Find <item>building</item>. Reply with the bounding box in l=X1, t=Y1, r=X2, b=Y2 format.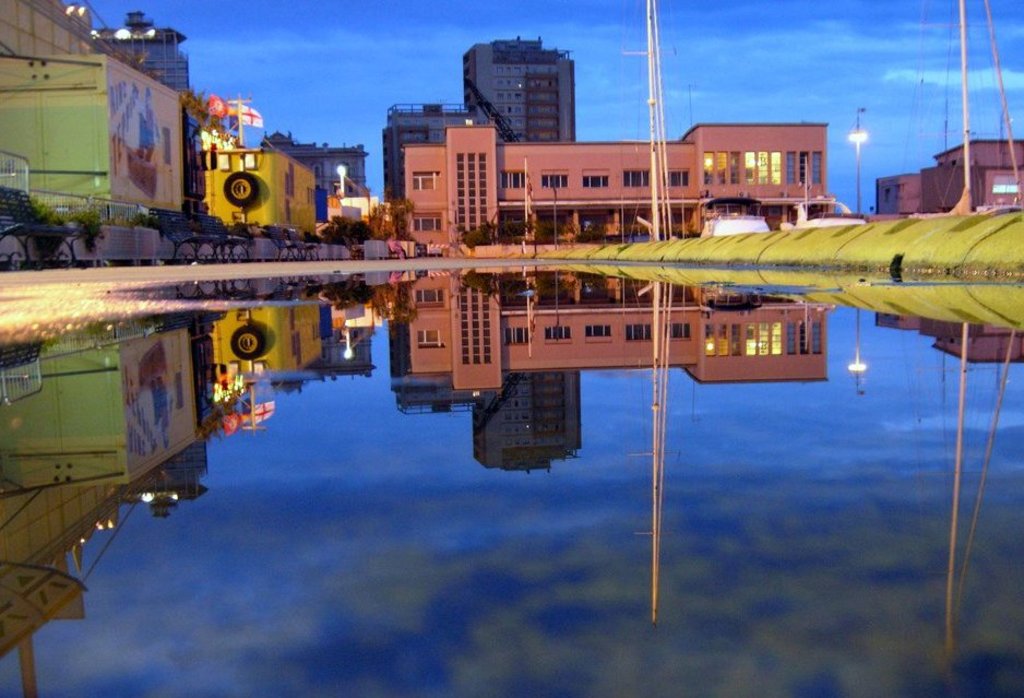
l=261, t=130, r=360, b=198.
